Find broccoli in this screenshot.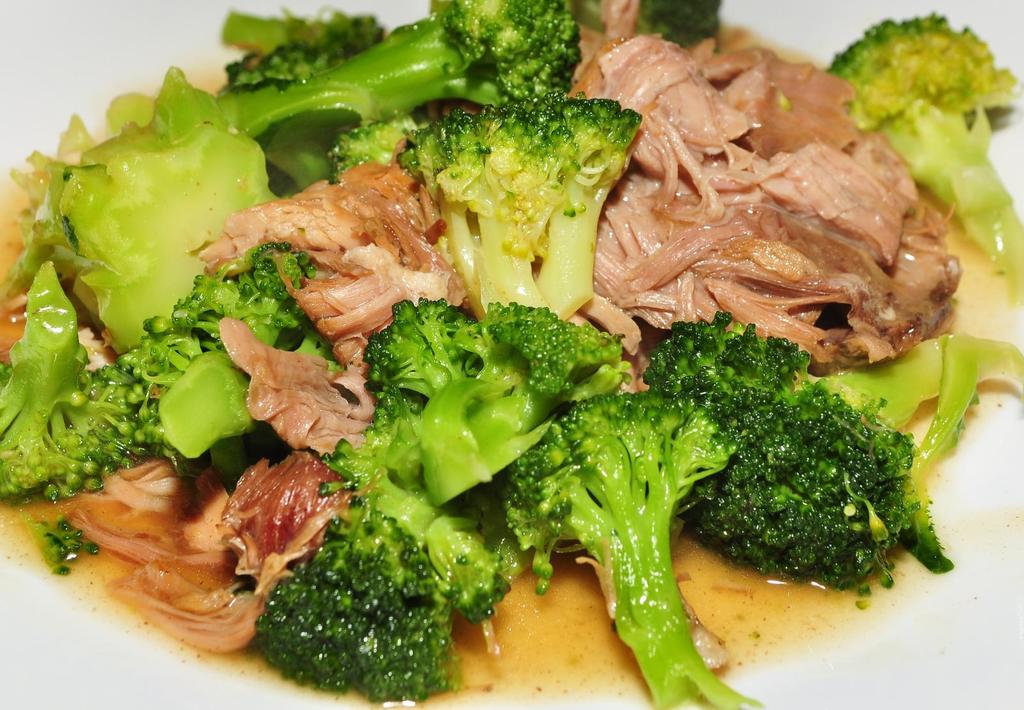
The bounding box for broccoli is detection(821, 8, 1021, 265).
